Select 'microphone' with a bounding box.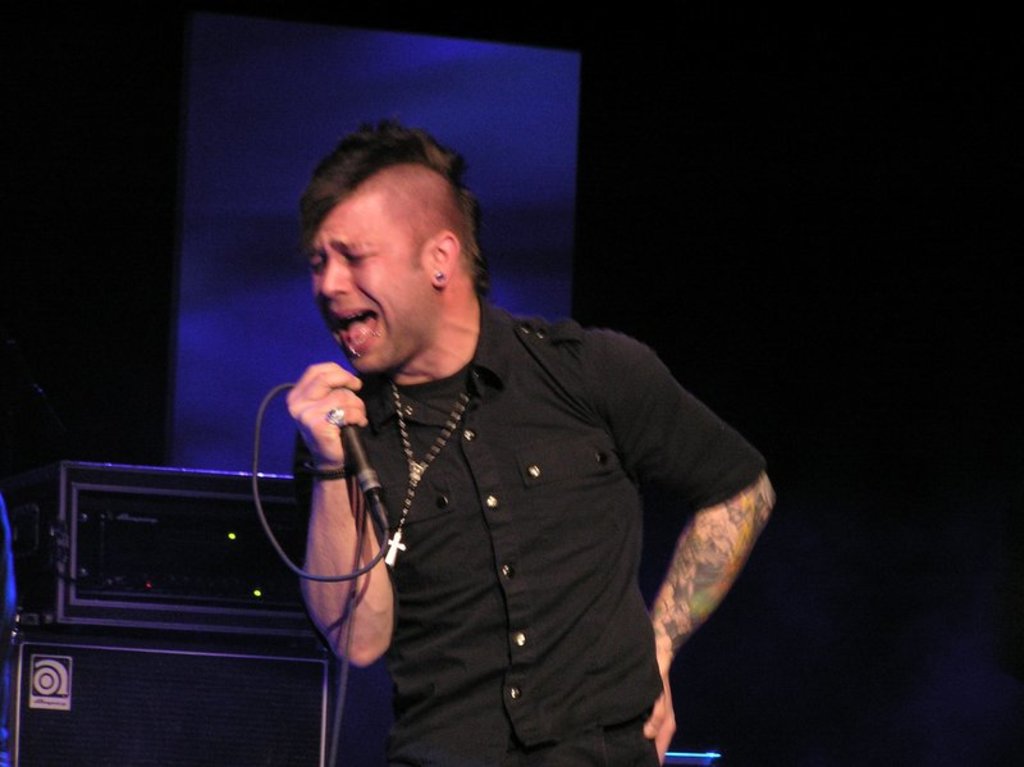
detection(340, 420, 393, 537).
